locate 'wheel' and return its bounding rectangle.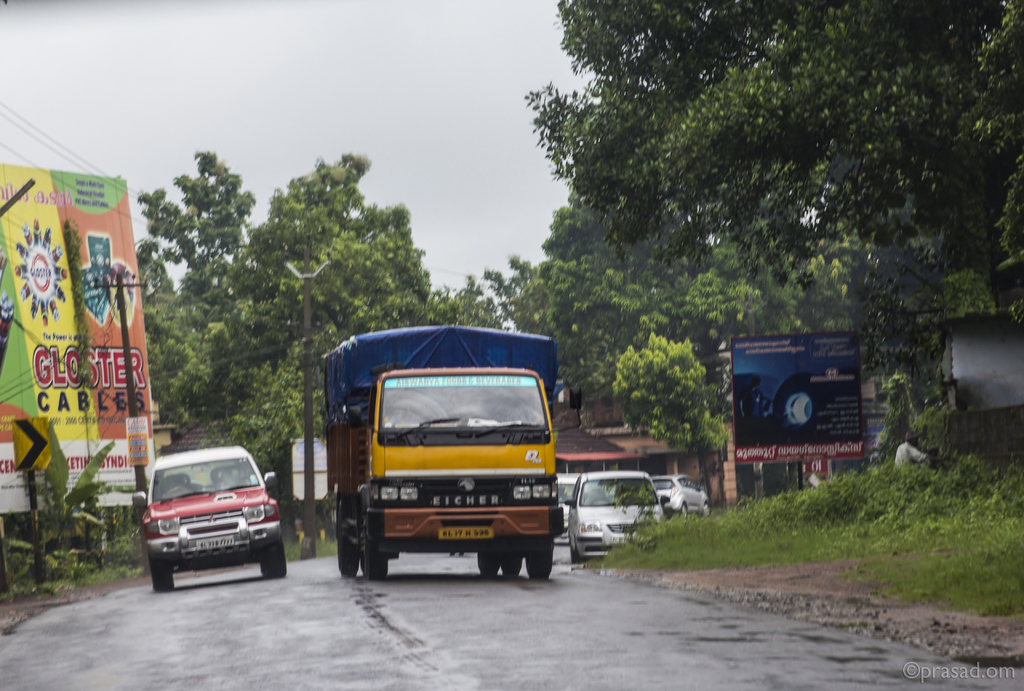
(left=505, top=555, right=526, bottom=576).
